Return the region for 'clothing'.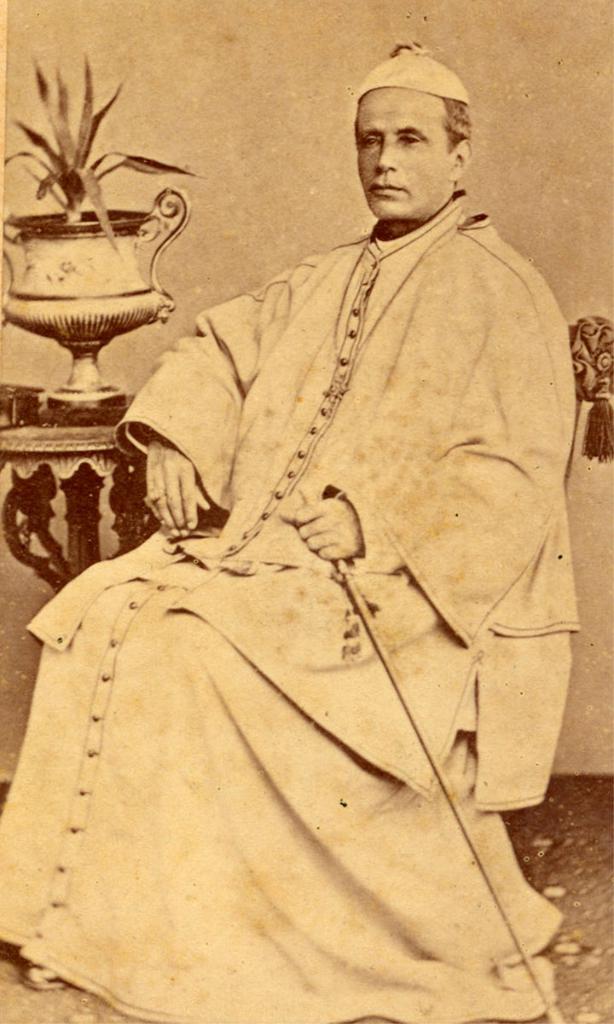
38,147,578,1001.
